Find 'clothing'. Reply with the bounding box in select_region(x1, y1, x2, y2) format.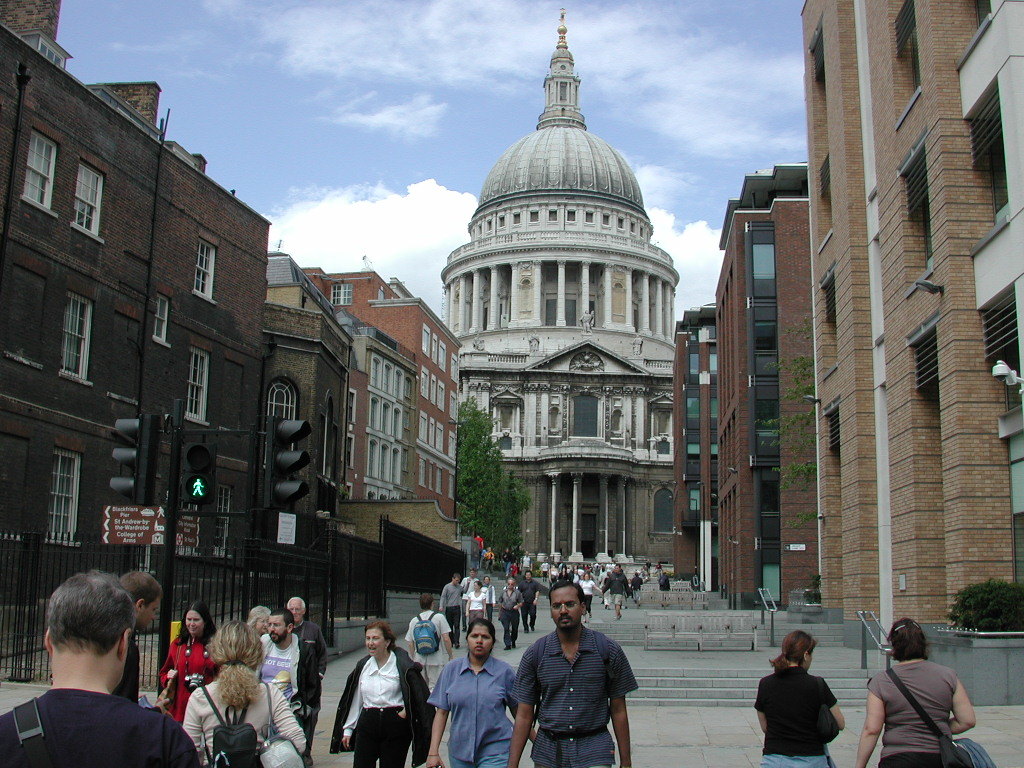
select_region(464, 593, 488, 619).
